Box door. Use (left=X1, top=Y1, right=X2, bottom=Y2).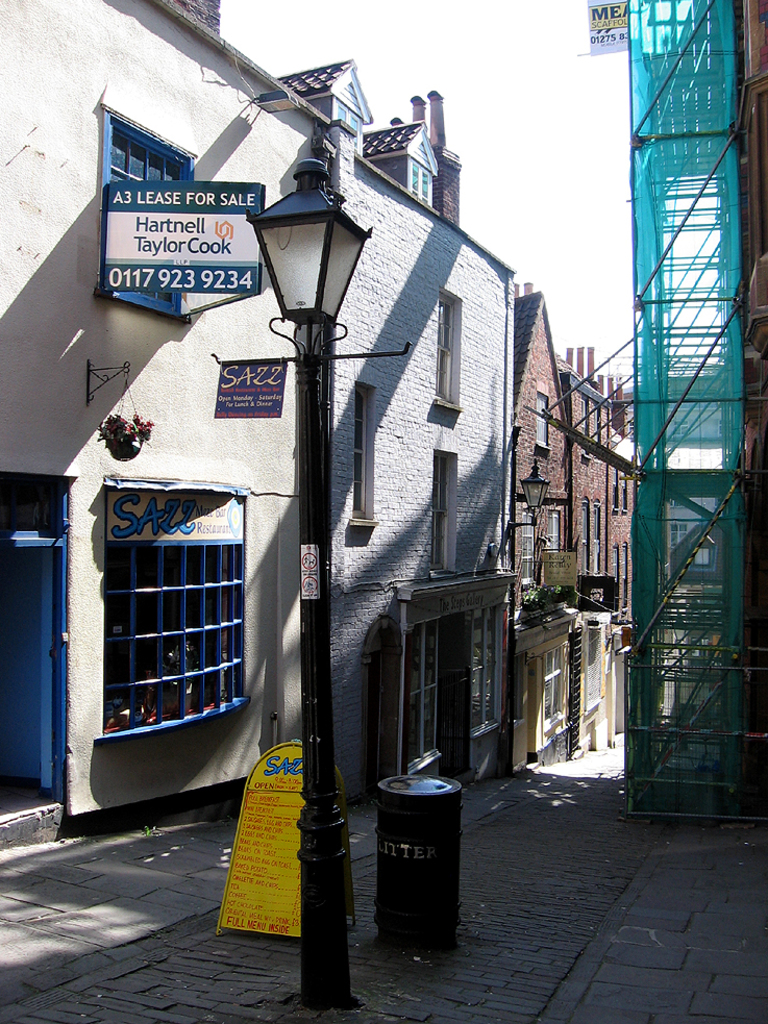
(left=3, top=544, right=58, bottom=813).
